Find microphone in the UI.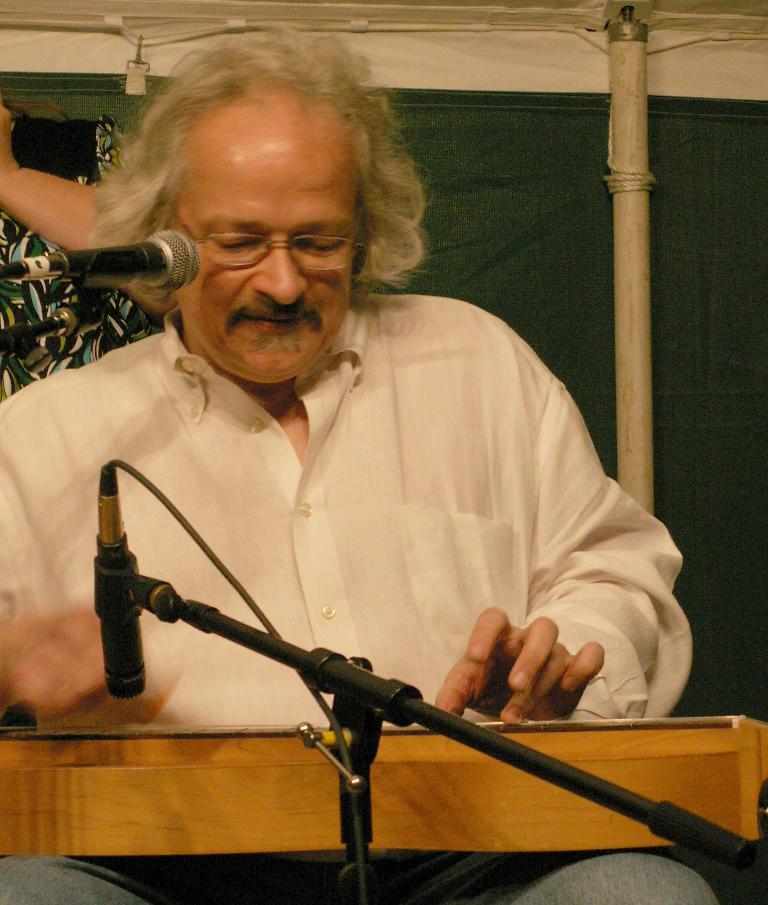
UI element at [x1=85, y1=460, x2=145, y2=703].
